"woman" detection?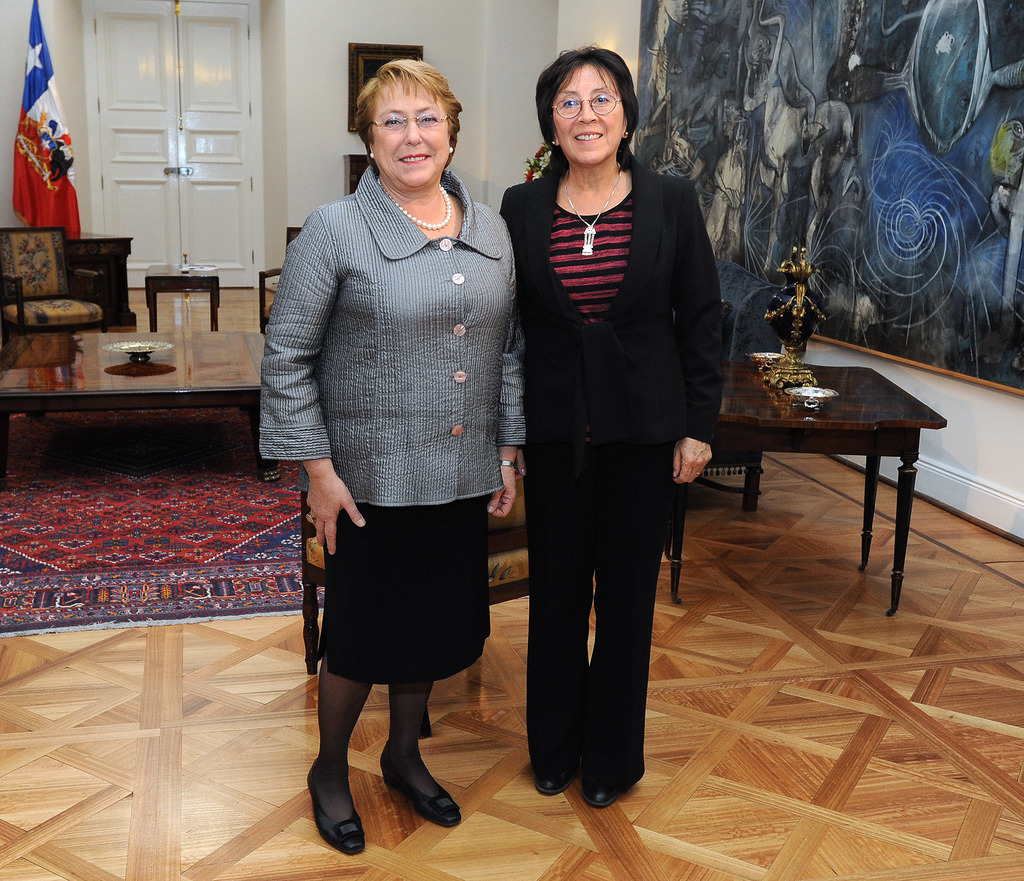
<box>258,56,525,857</box>
